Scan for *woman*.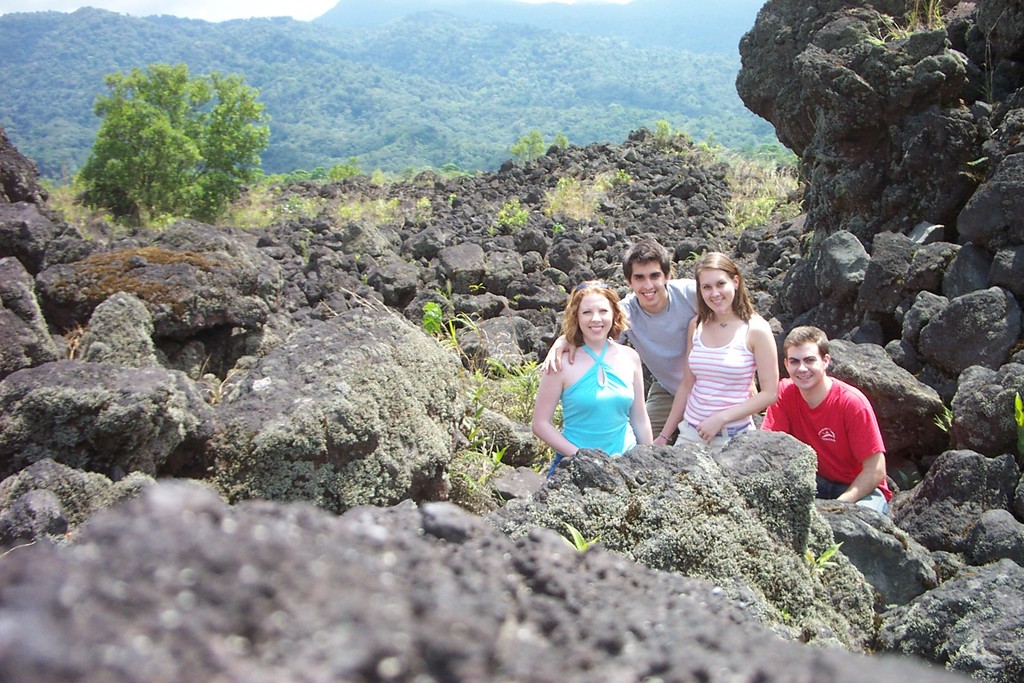
Scan result: {"x1": 545, "y1": 278, "x2": 668, "y2": 473}.
